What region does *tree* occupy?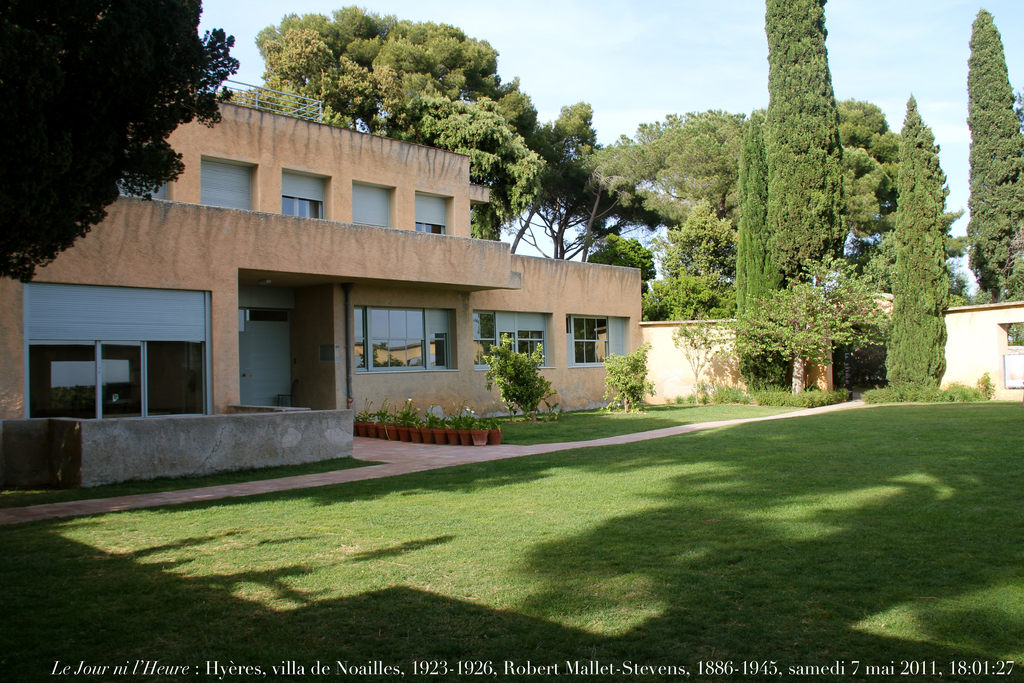
584:237:659:294.
